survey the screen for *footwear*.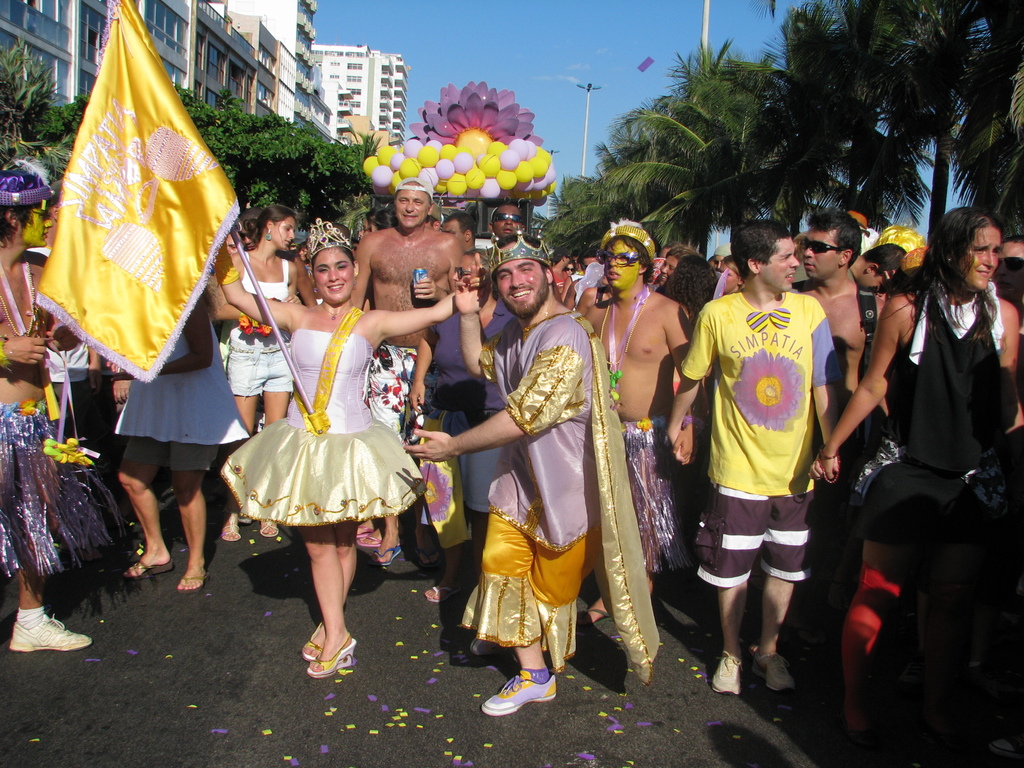
Survey found: crop(574, 604, 612, 631).
